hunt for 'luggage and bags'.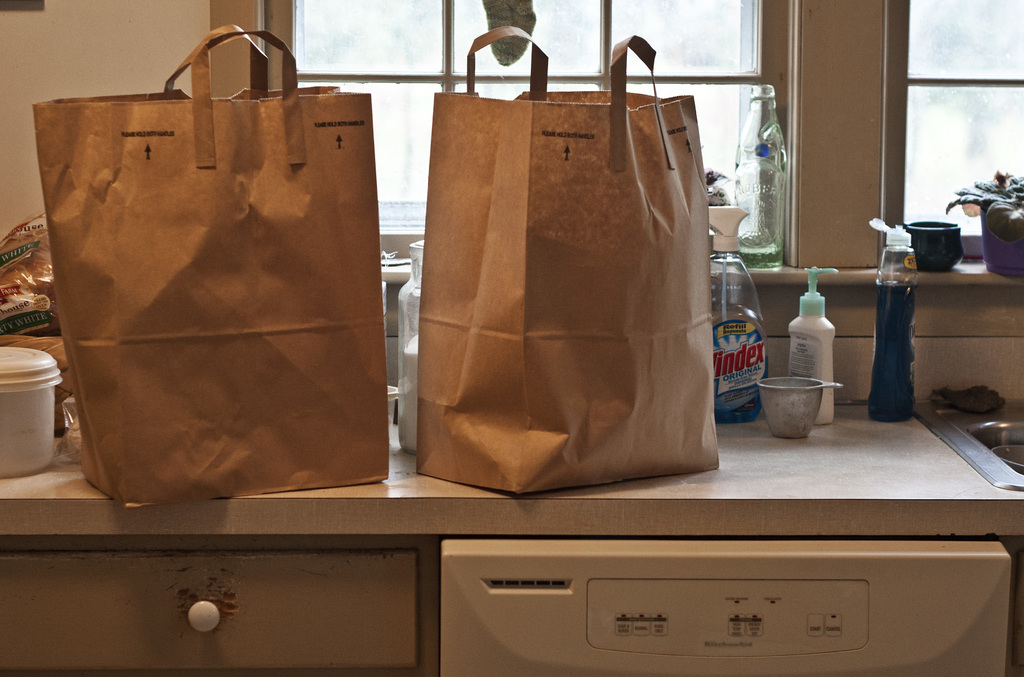
Hunted down at [left=31, top=30, right=389, bottom=505].
